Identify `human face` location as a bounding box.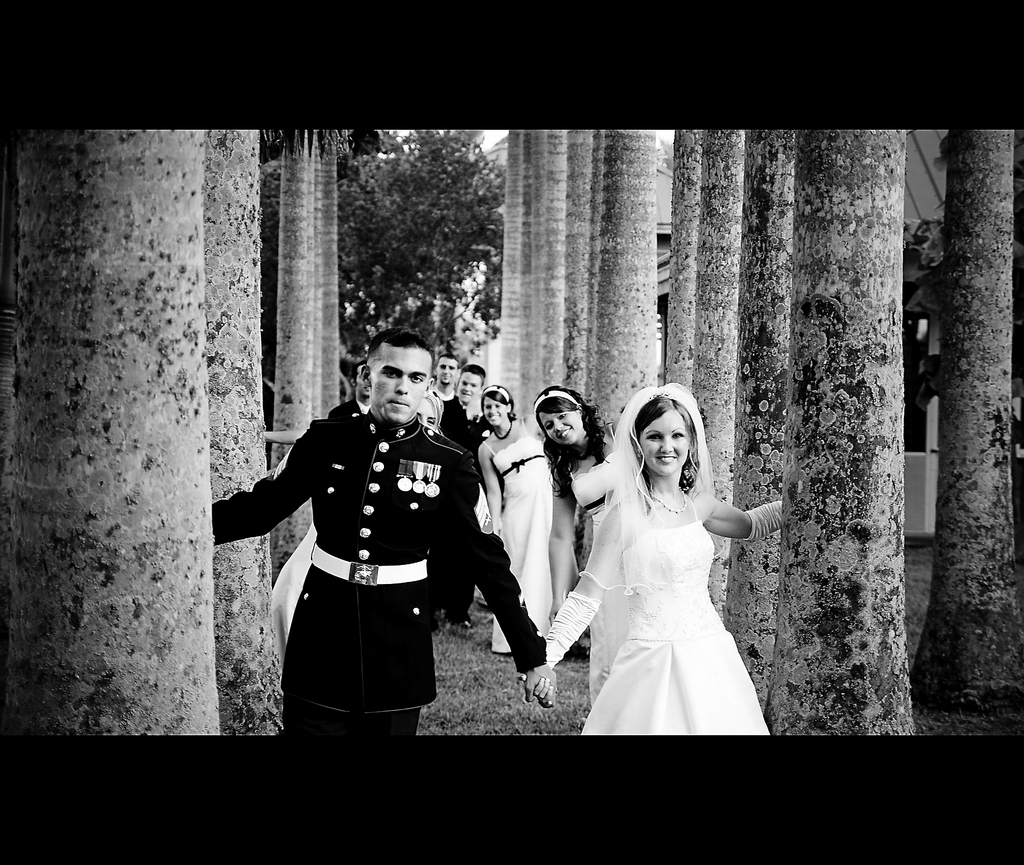
select_region(641, 408, 691, 478).
